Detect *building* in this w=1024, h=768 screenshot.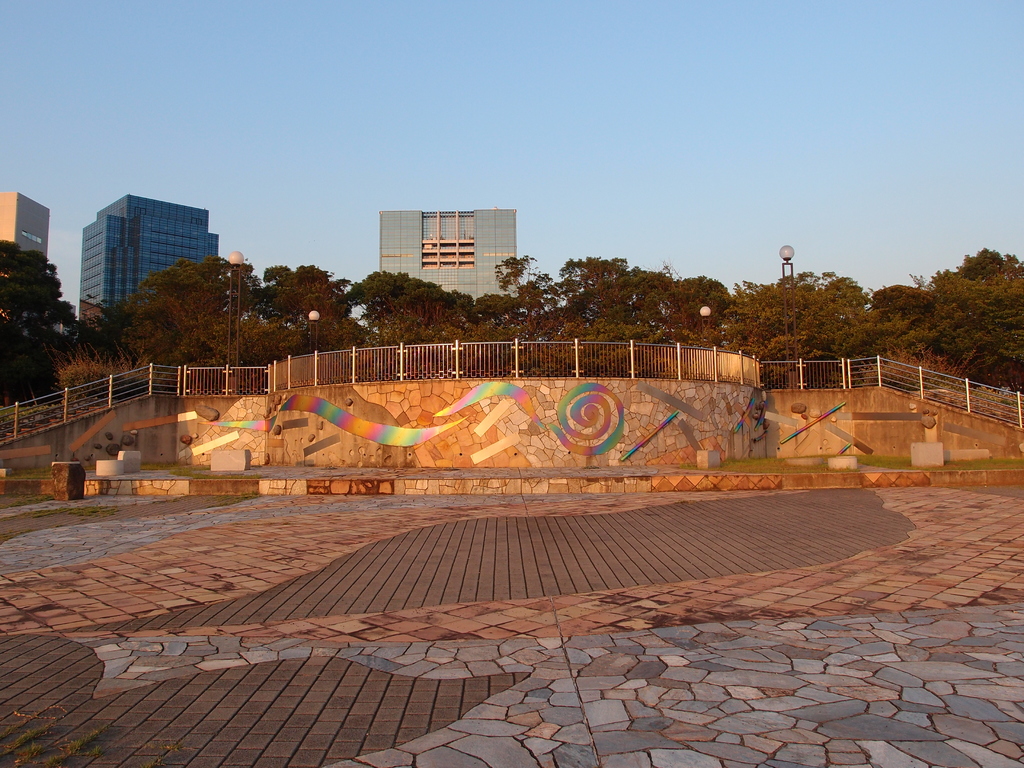
Detection: <bbox>1, 195, 50, 250</bbox>.
